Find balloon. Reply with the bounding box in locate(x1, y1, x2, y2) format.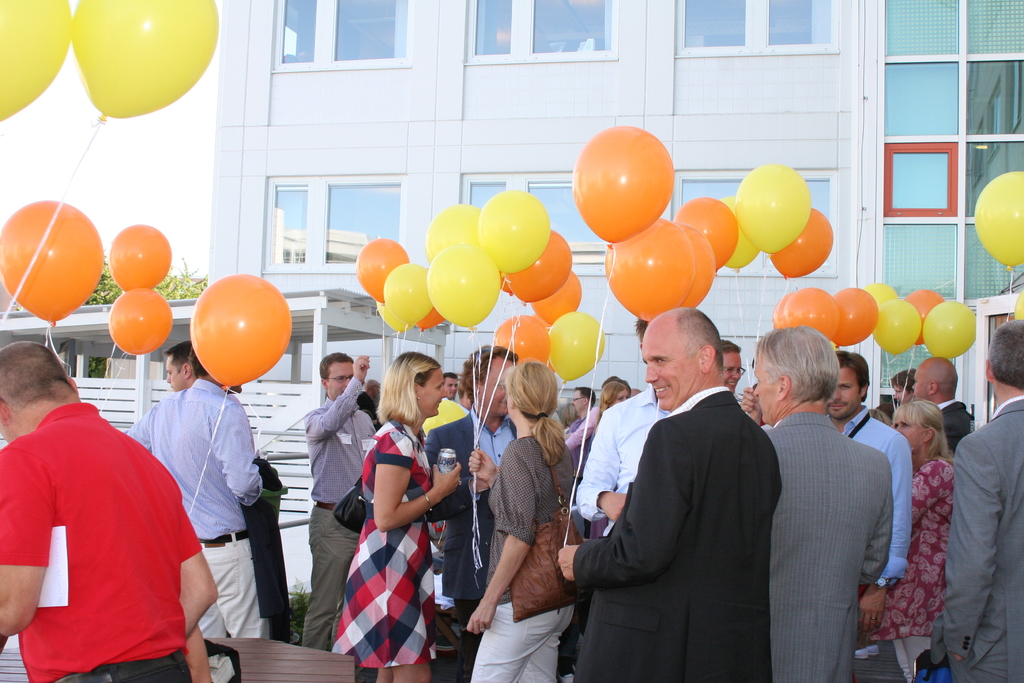
locate(669, 193, 739, 272).
